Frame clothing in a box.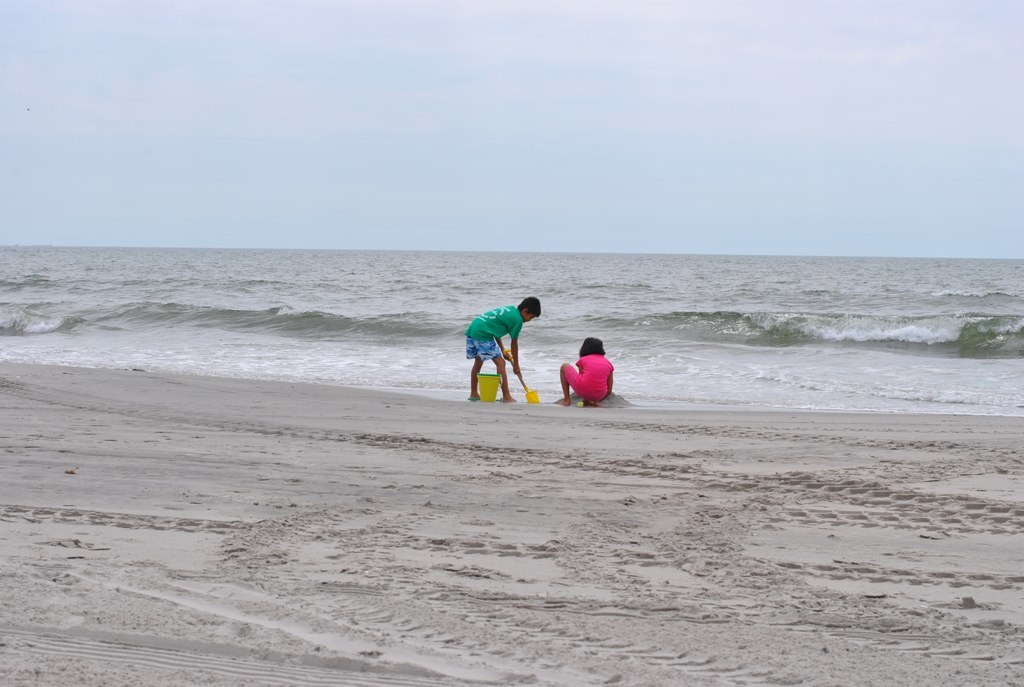
(x1=464, y1=300, x2=522, y2=360).
